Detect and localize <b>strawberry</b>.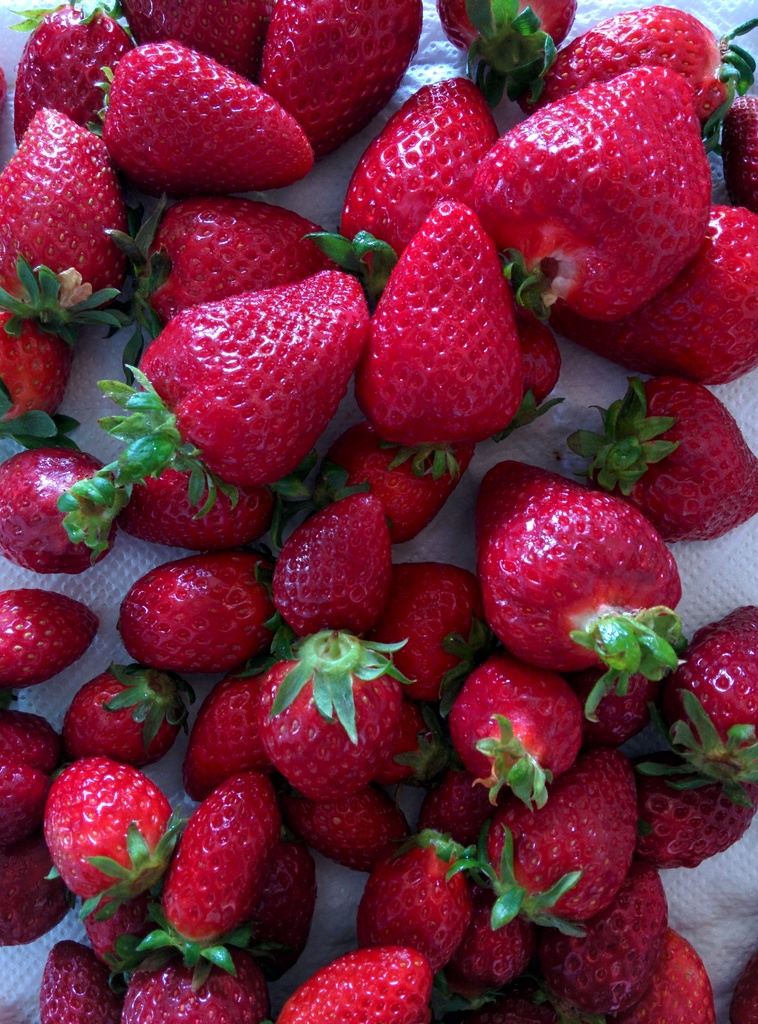
Localized at select_region(359, 197, 532, 484).
